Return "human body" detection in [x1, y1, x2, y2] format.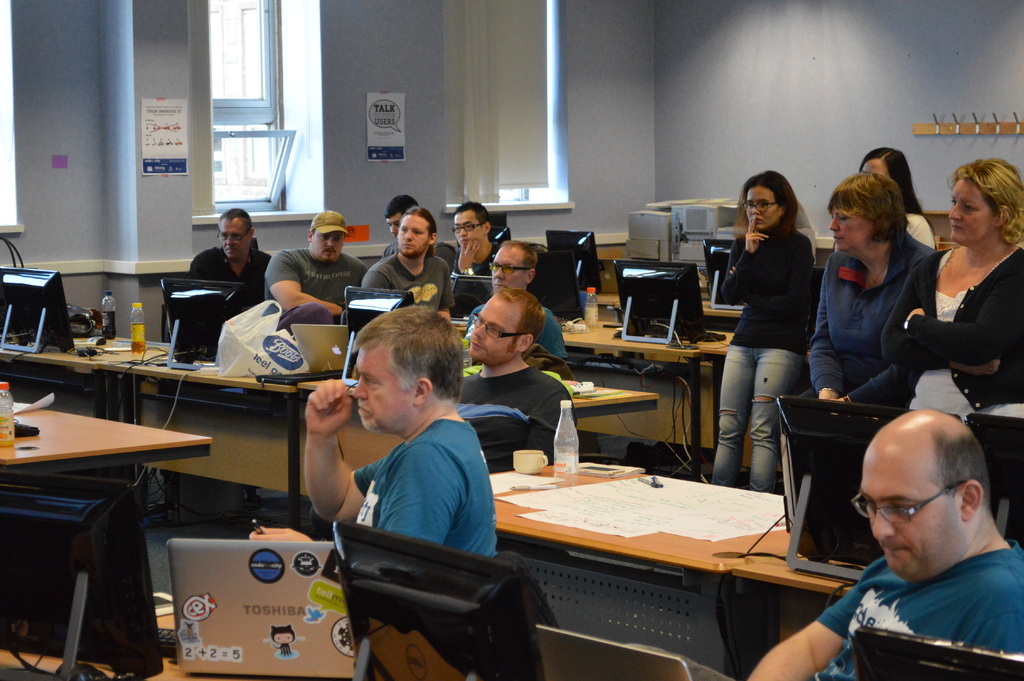
[262, 211, 363, 316].
